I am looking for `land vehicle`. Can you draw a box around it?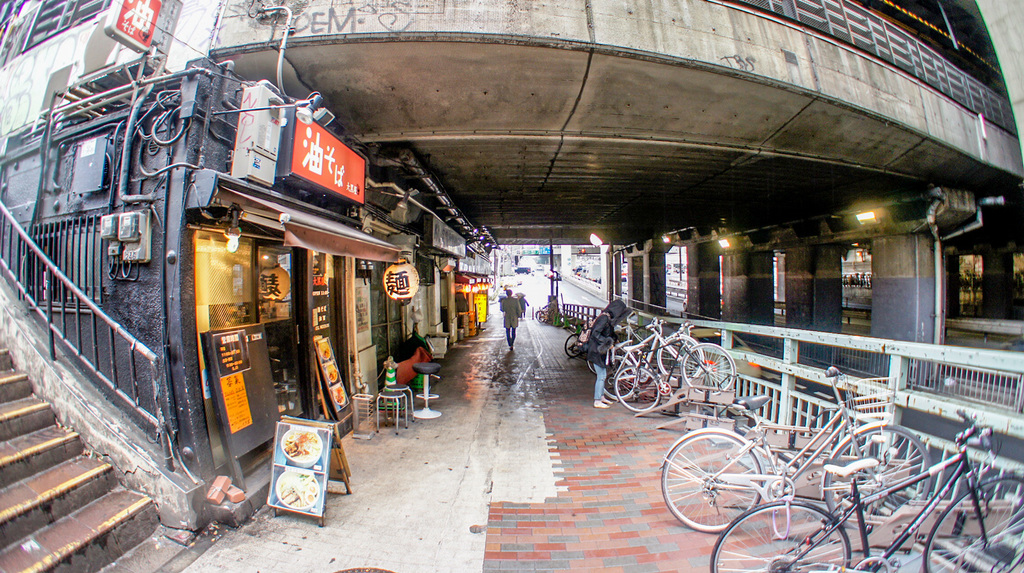
Sure, the bounding box is bbox=(653, 394, 932, 522).
